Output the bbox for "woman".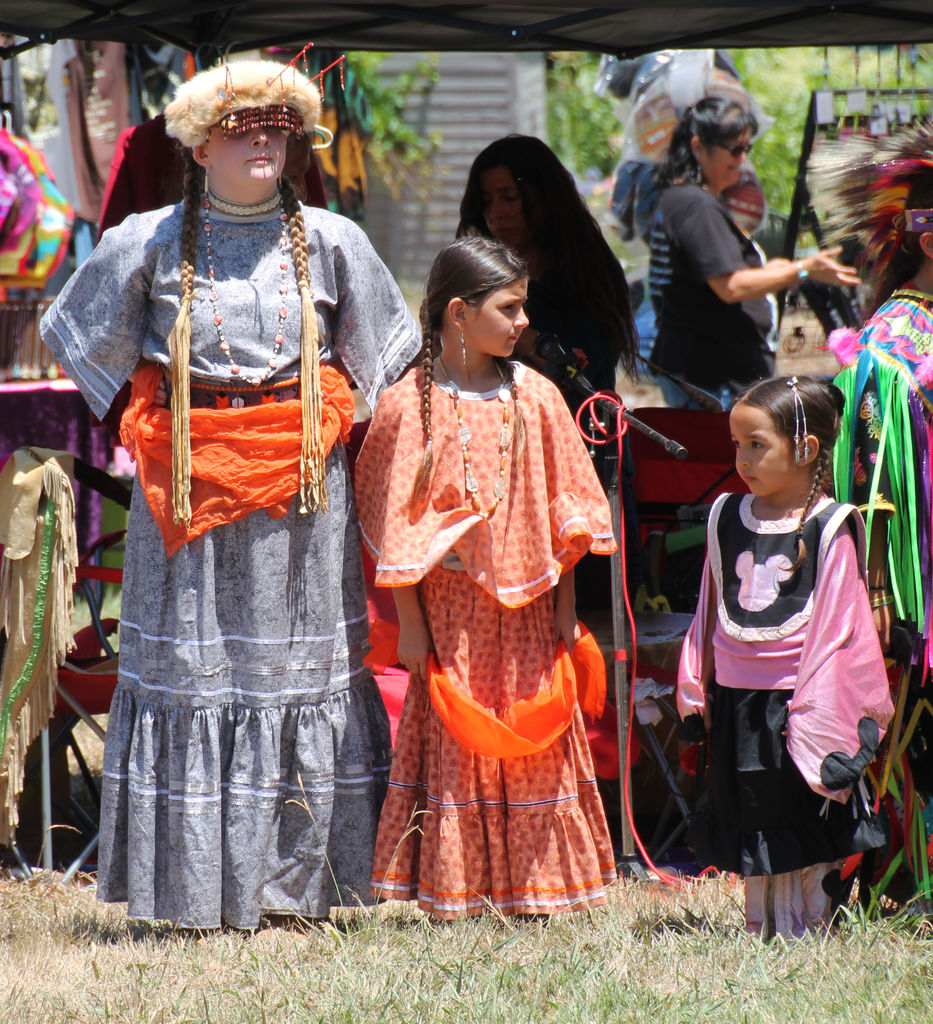
(826, 149, 932, 585).
